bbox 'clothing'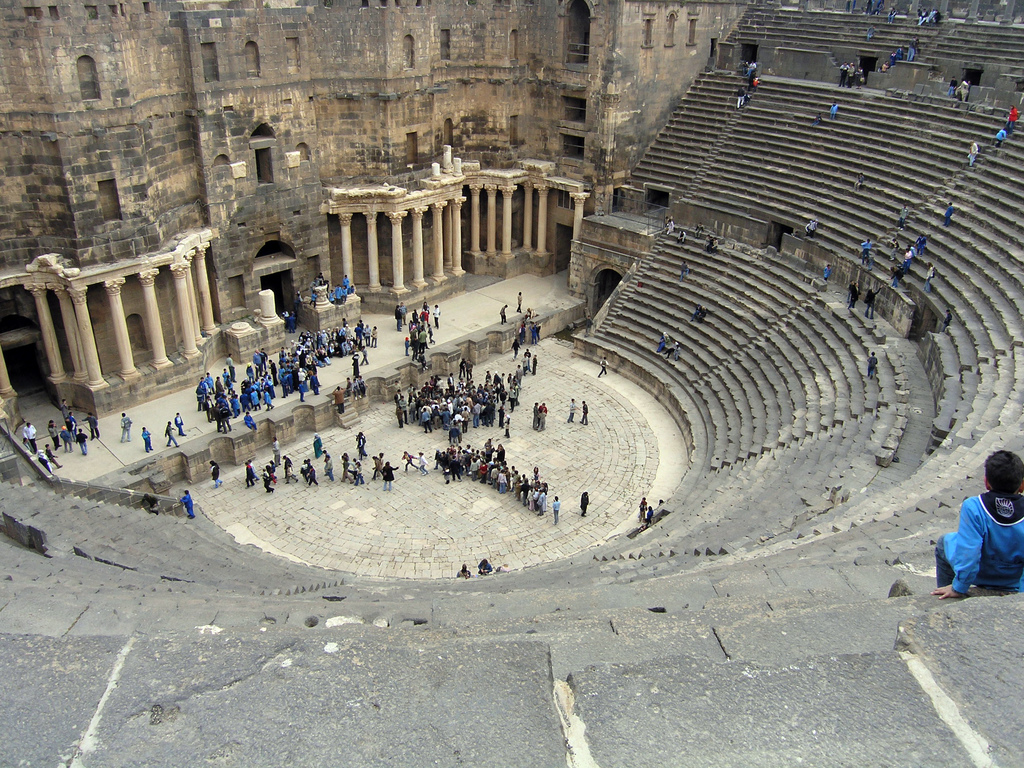
l=918, t=13, r=929, b=26
